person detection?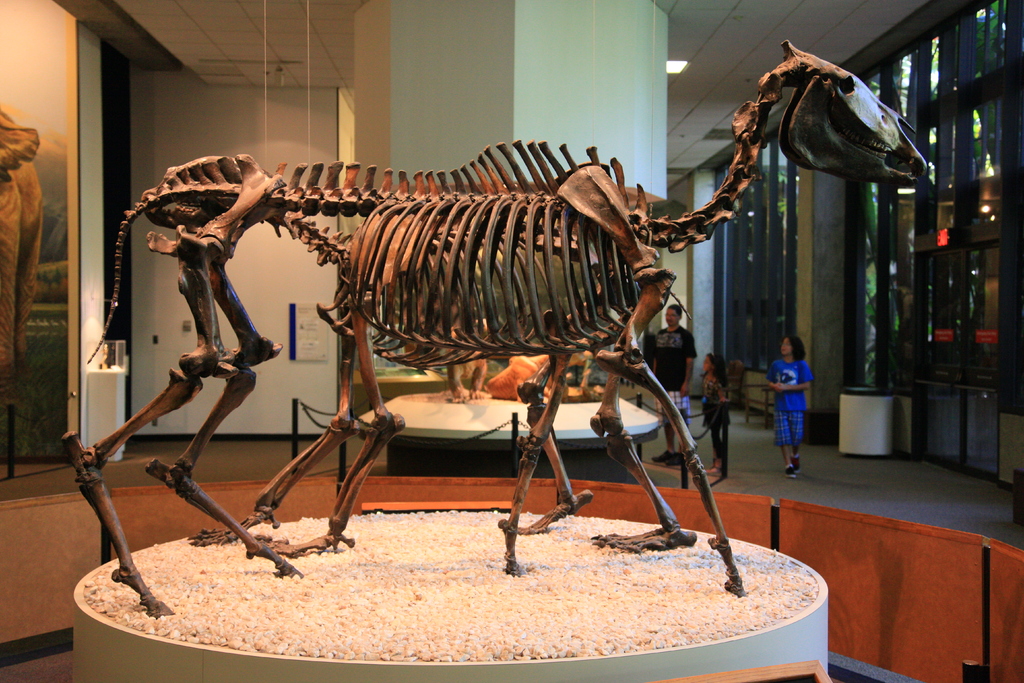
x1=772 y1=334 x2=826 y2=483
